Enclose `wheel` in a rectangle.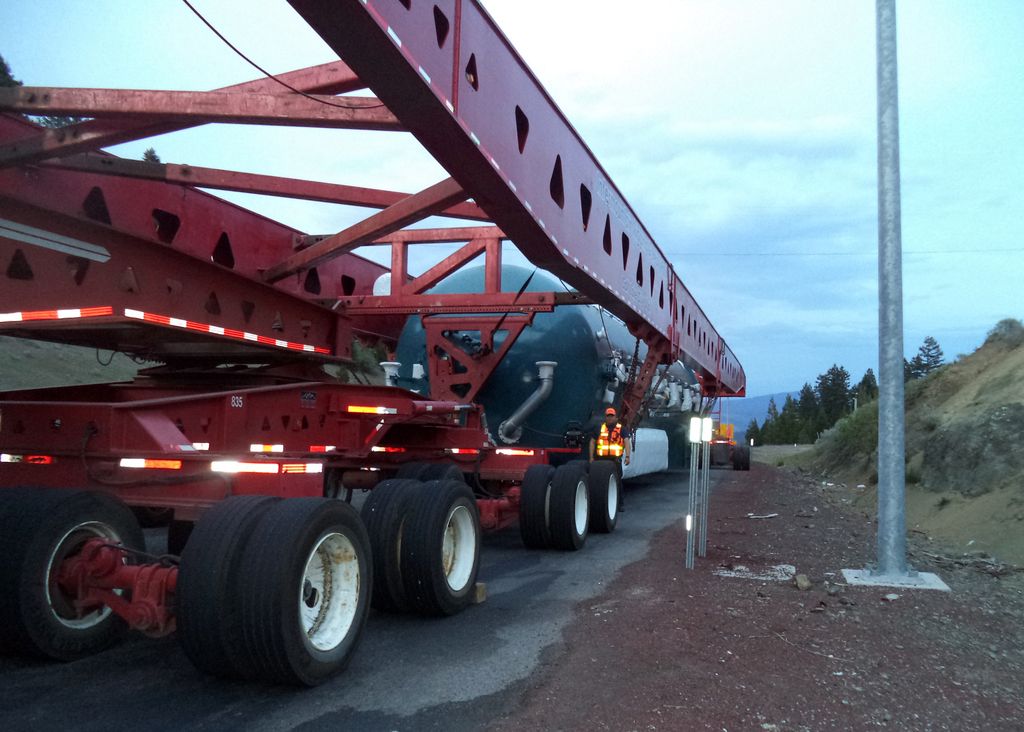
x1=174 y1=494 x2=283 y2=681.
